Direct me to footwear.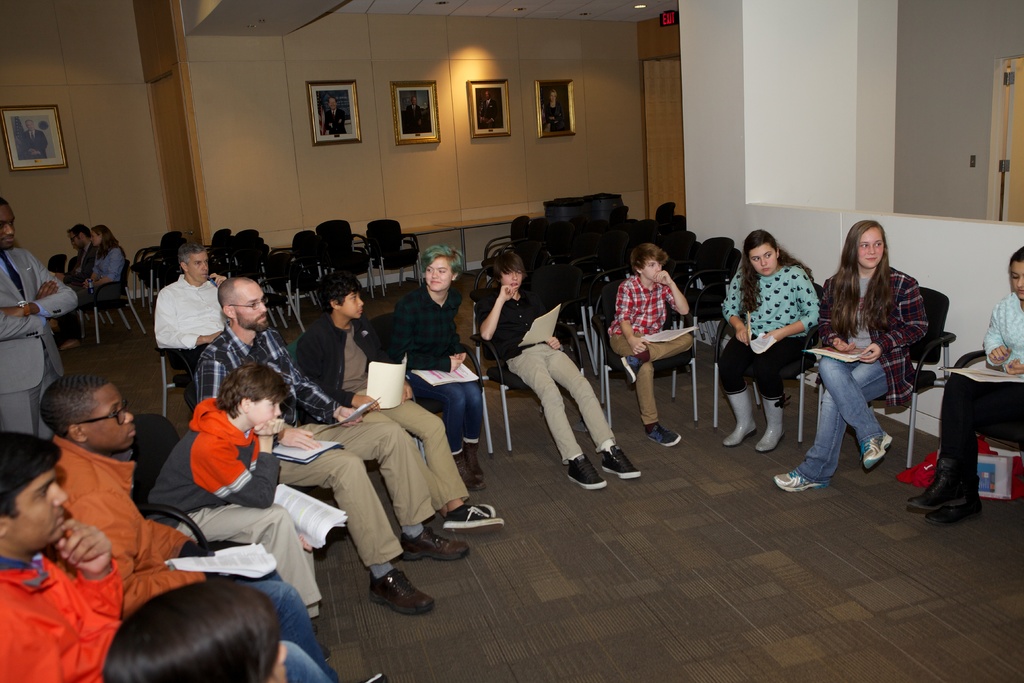
Direction: (858, 428, 891, 470).
